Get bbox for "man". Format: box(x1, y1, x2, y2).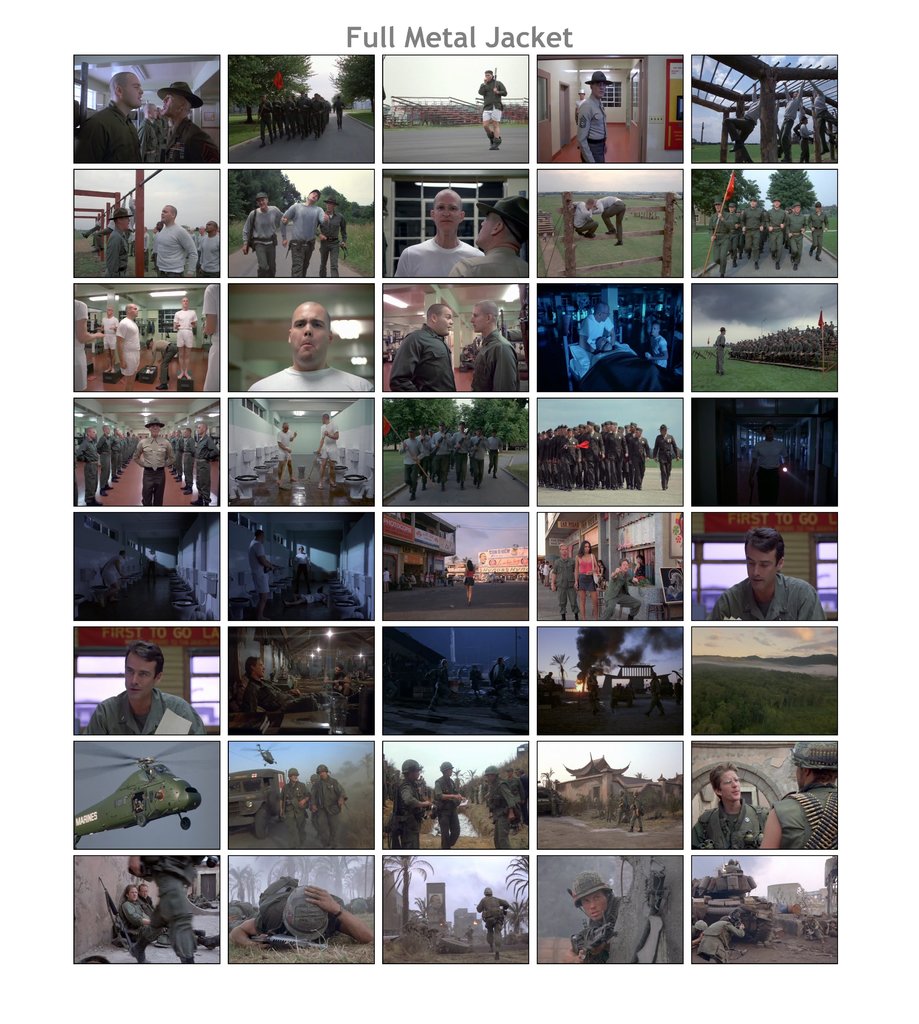
box(116, 303, 142, 388).
